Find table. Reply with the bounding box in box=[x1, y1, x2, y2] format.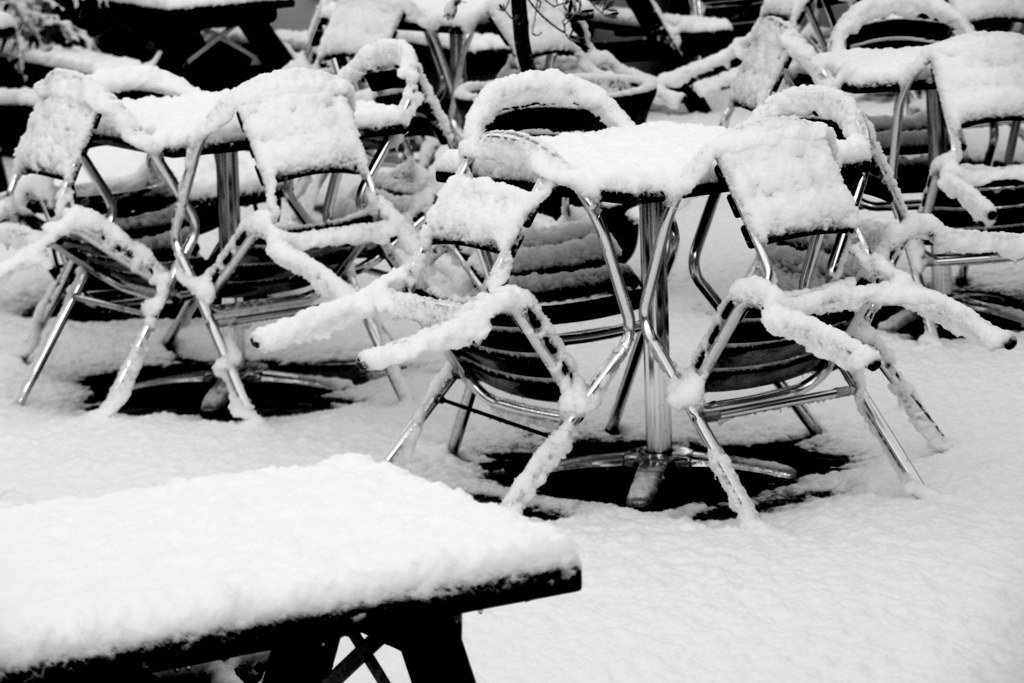
box=[440, 113, 876, 506].
